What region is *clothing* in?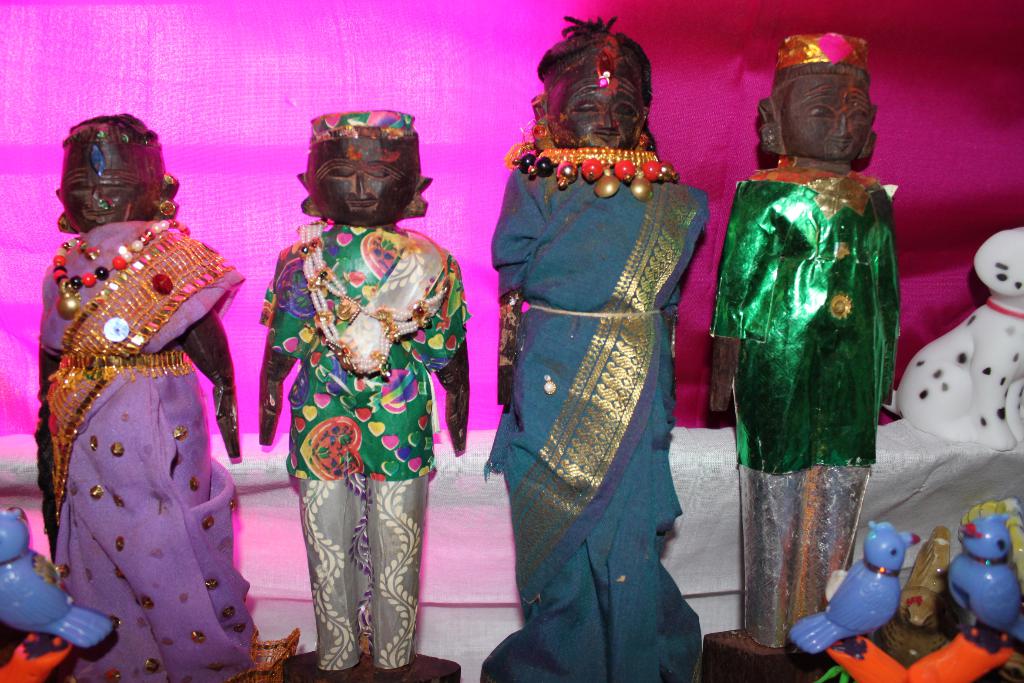
[714, 168, 902, 651].
